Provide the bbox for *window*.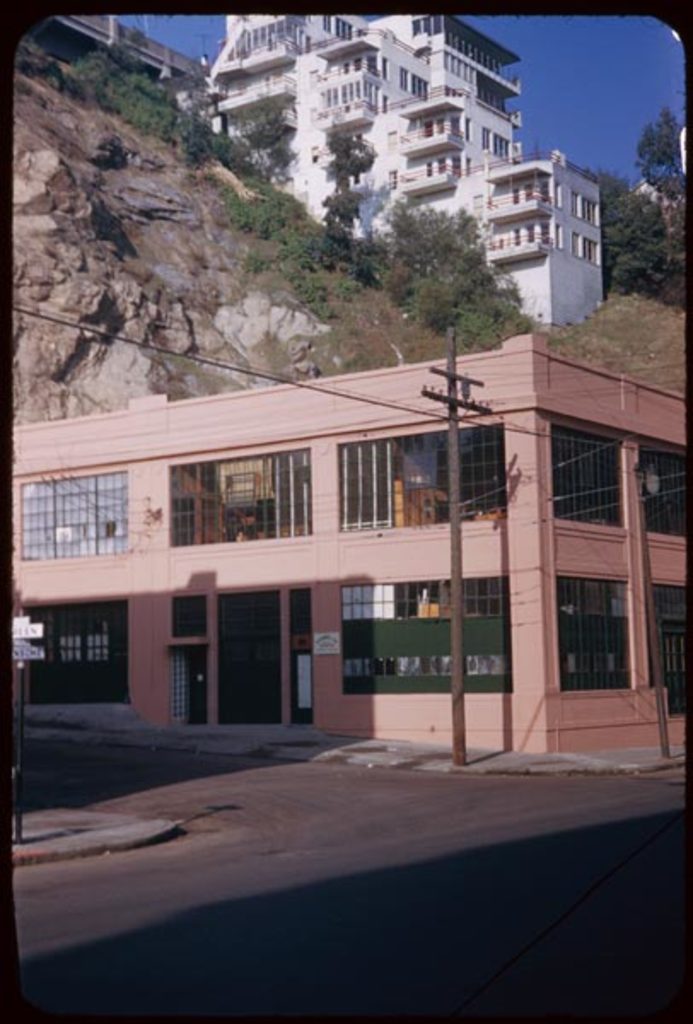
649/582/691/703.
